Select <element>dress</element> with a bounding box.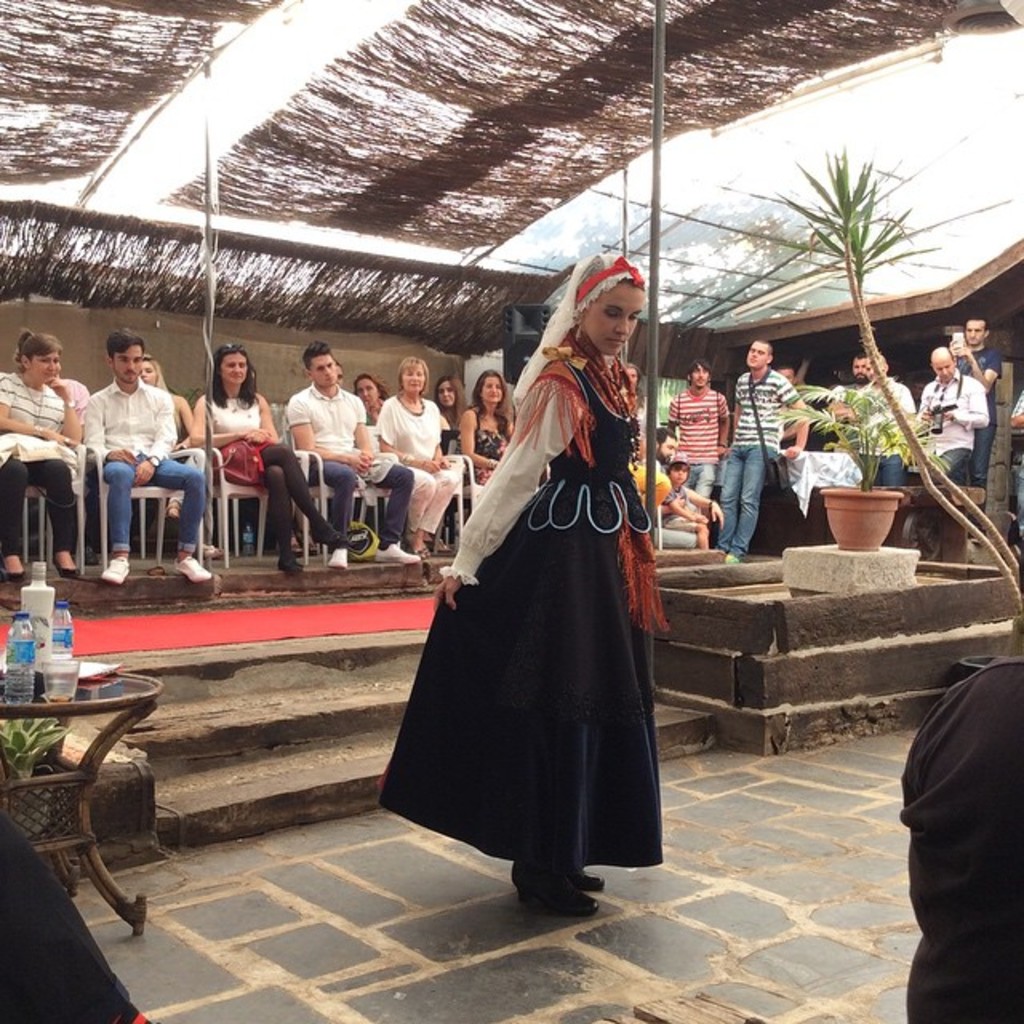
[left=398, top=334, right=666, bottom=878].
